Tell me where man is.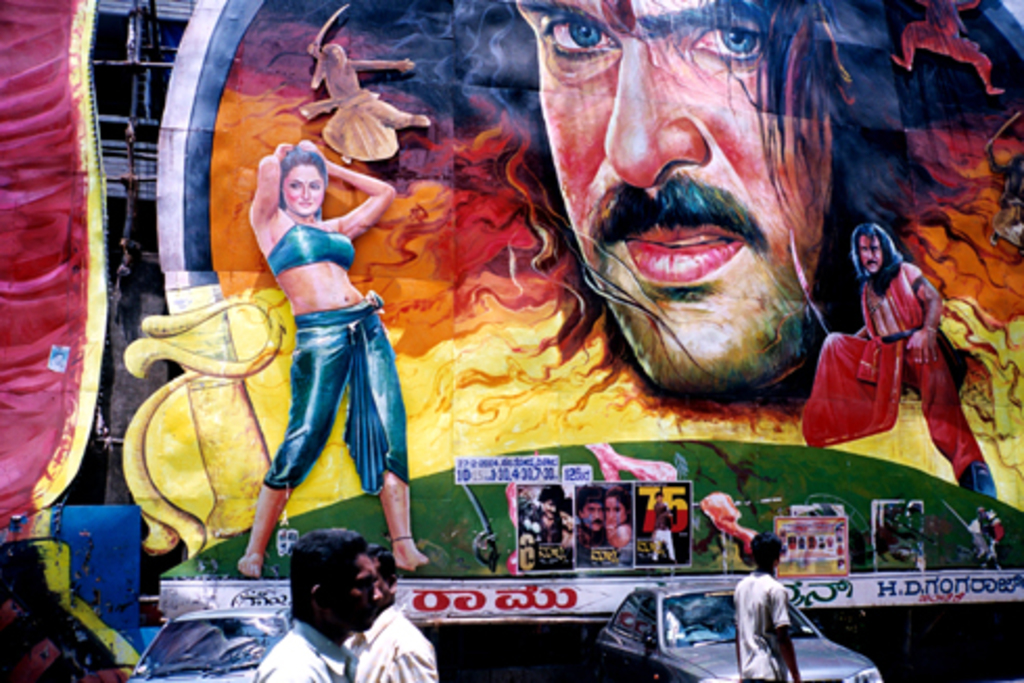
man is at <bbox>347, 543, 441, 681</bbox>.
